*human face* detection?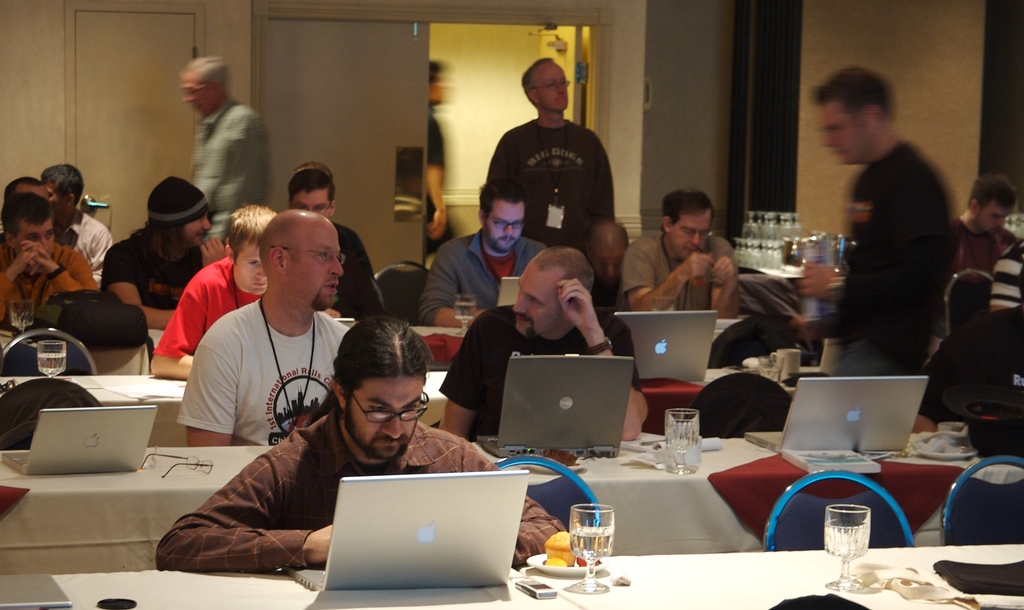
bbox=[173, 208, 211, 245]
